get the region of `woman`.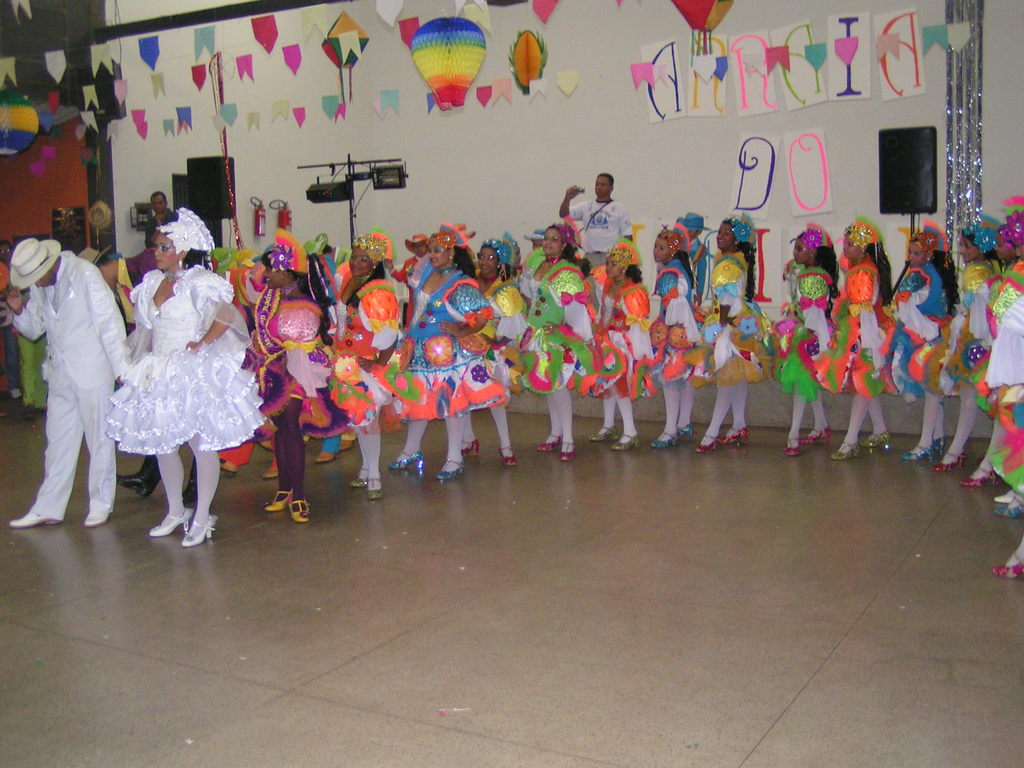
952,190,1023,492.
